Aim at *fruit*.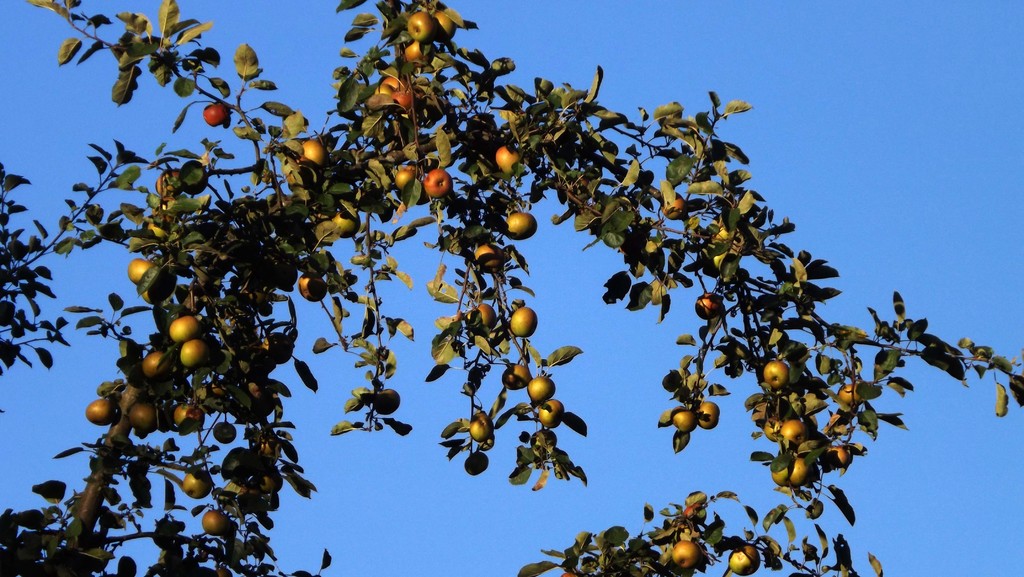
Aimed at (left=465, top=301, right=499, bottom=332).
